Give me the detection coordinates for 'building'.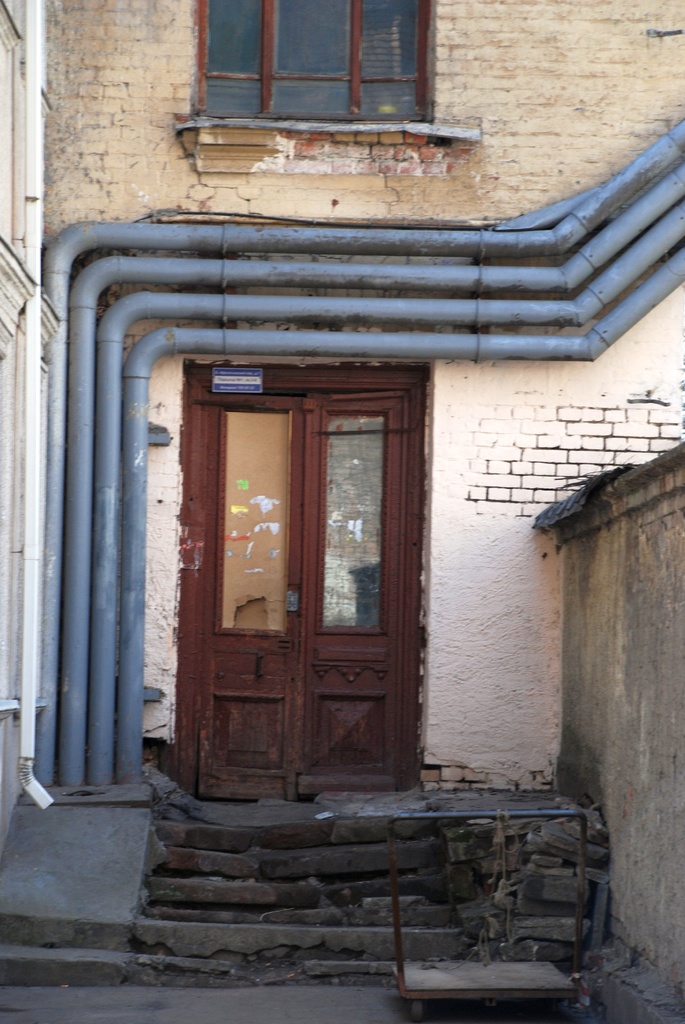
0,0,684,1023.
